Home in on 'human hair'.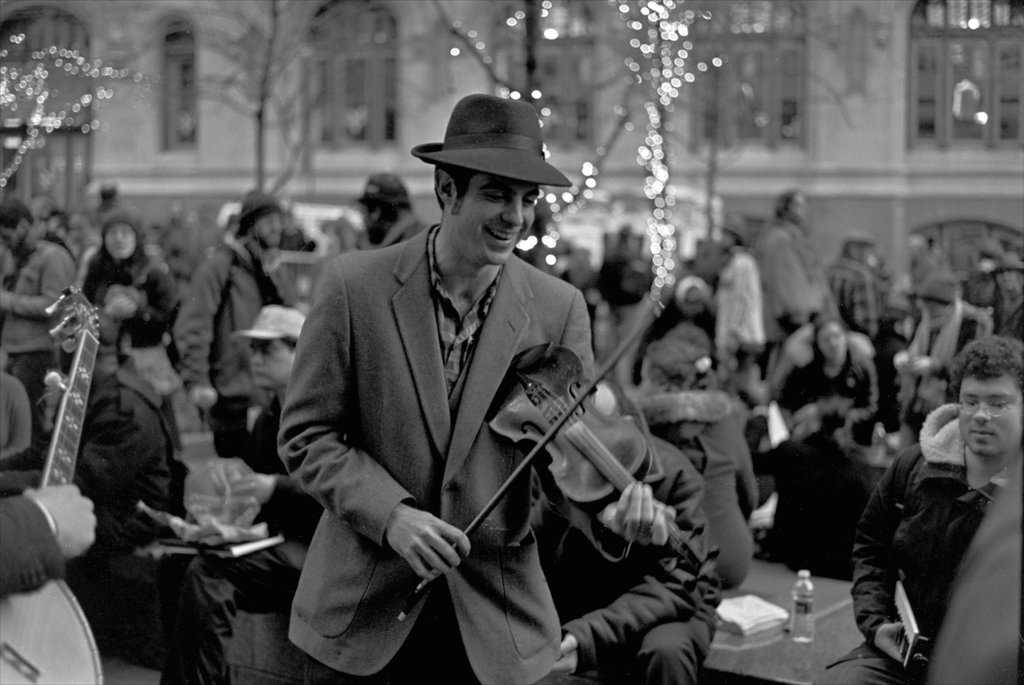
Homed in at Rect(671, 318, 710, 351).
